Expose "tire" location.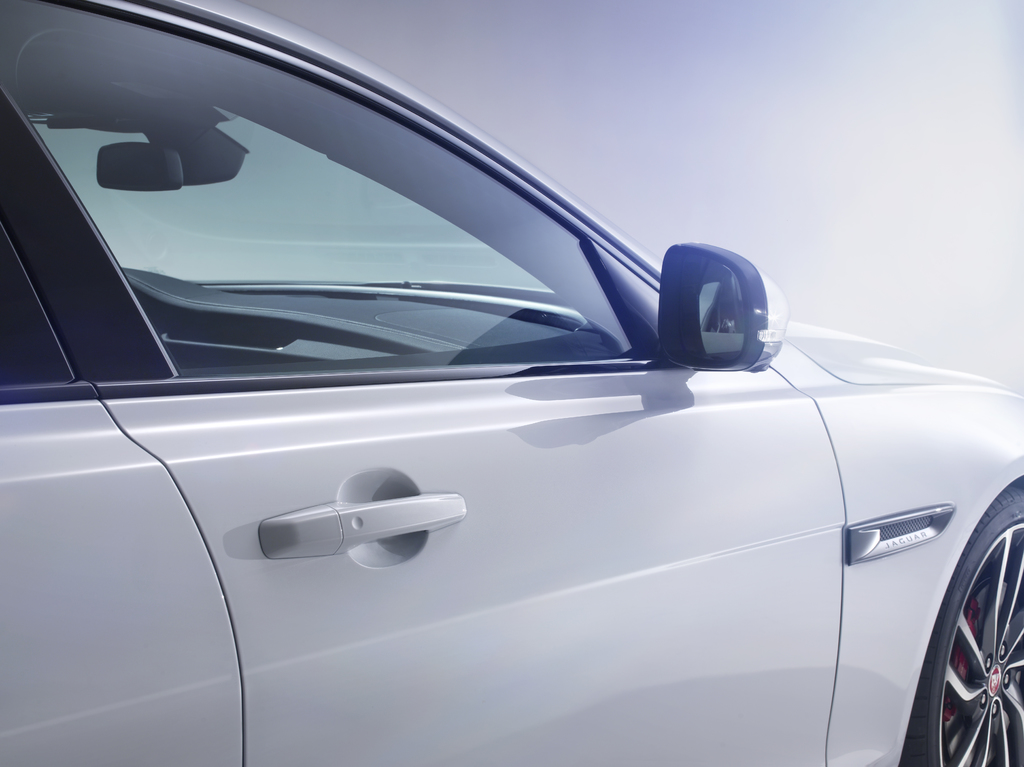
Exposed at x1=920 y1=521 x2=1023 y2=766.
